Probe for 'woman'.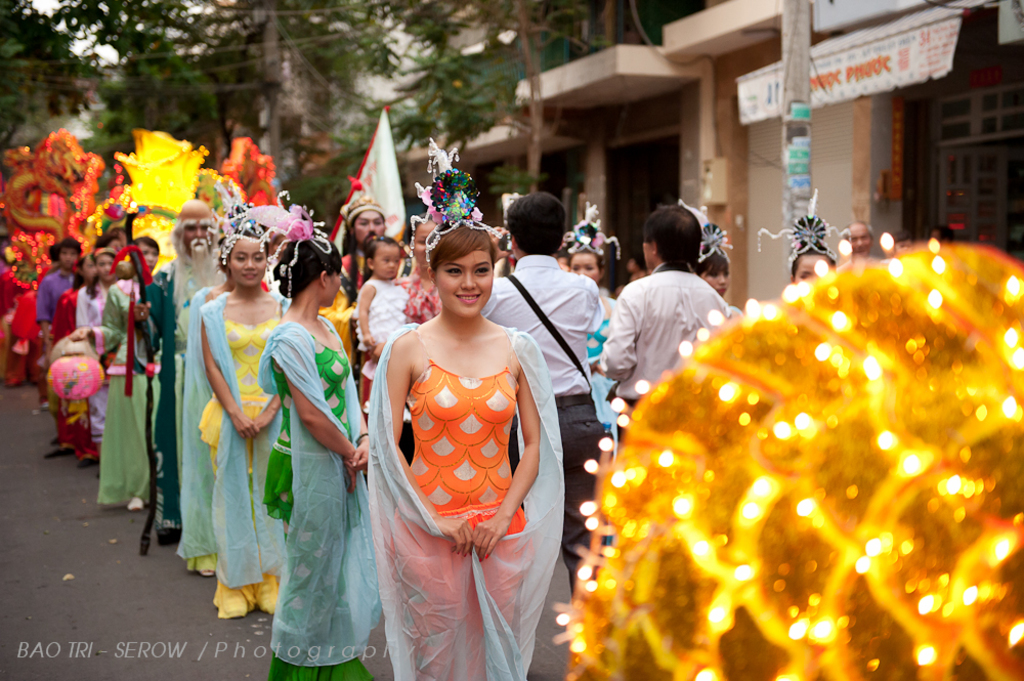
Probe result: detection(47, 241, 92, 453).
